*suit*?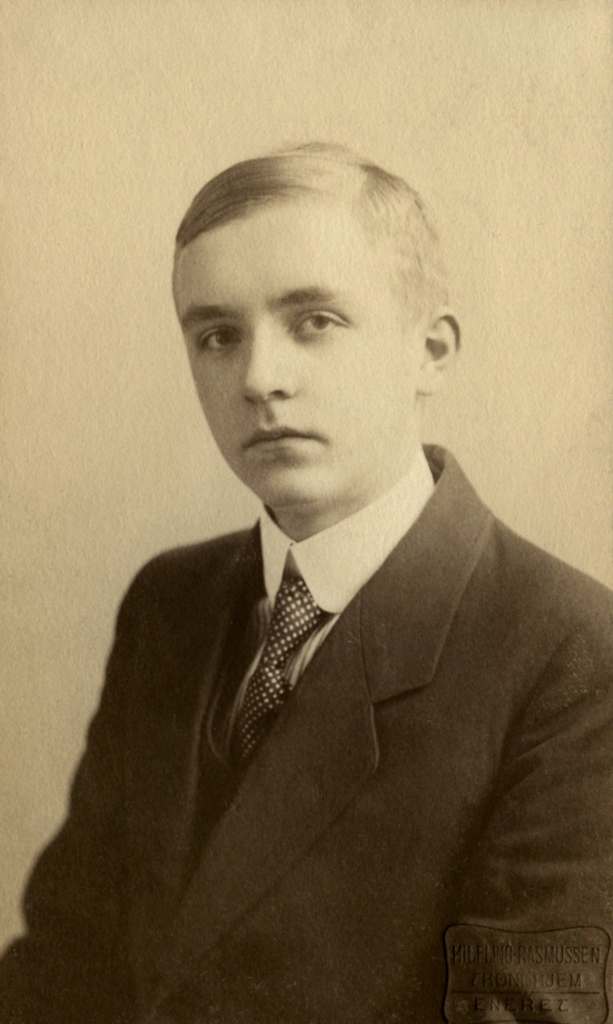
{"x1": 27, "y1": 364, "x2": 604, "y2": 1015}
